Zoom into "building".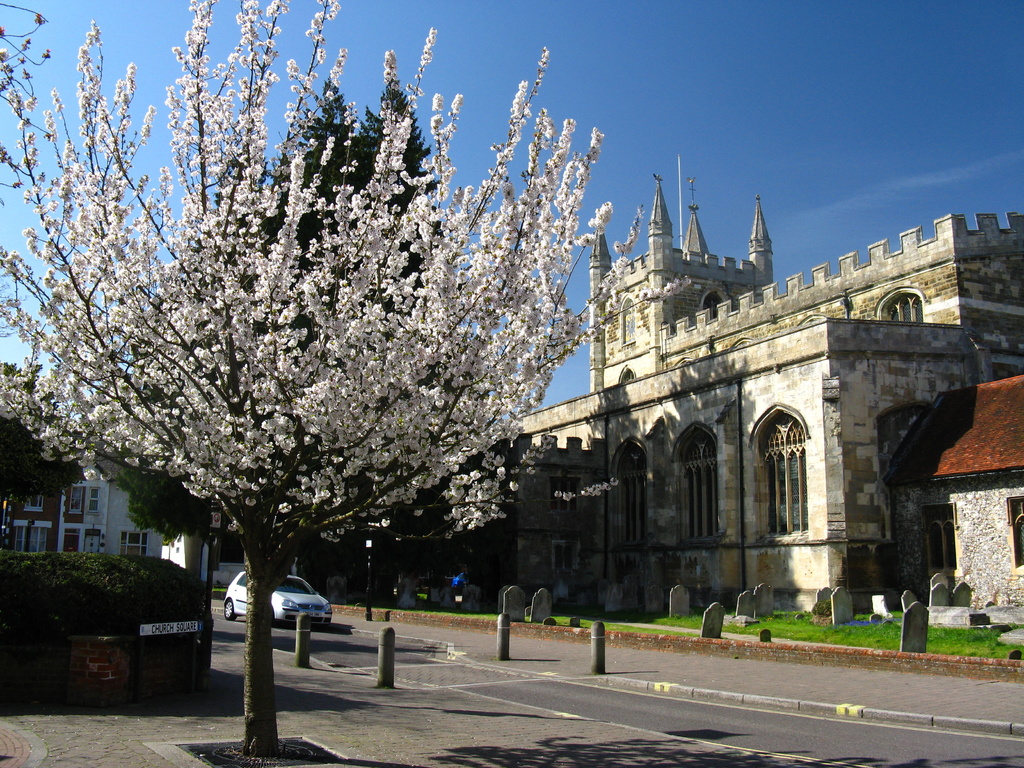
Zoom target: (394,166,1023,607).
